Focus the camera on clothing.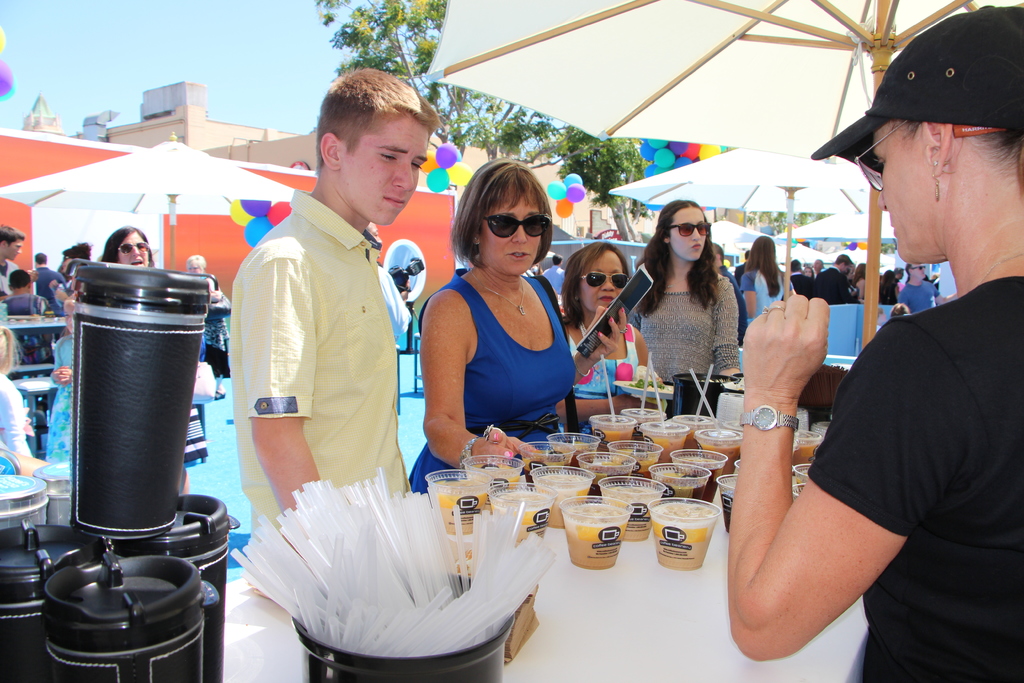
Focus region: x1=798 y1=280 x2=1019 y2=674.
